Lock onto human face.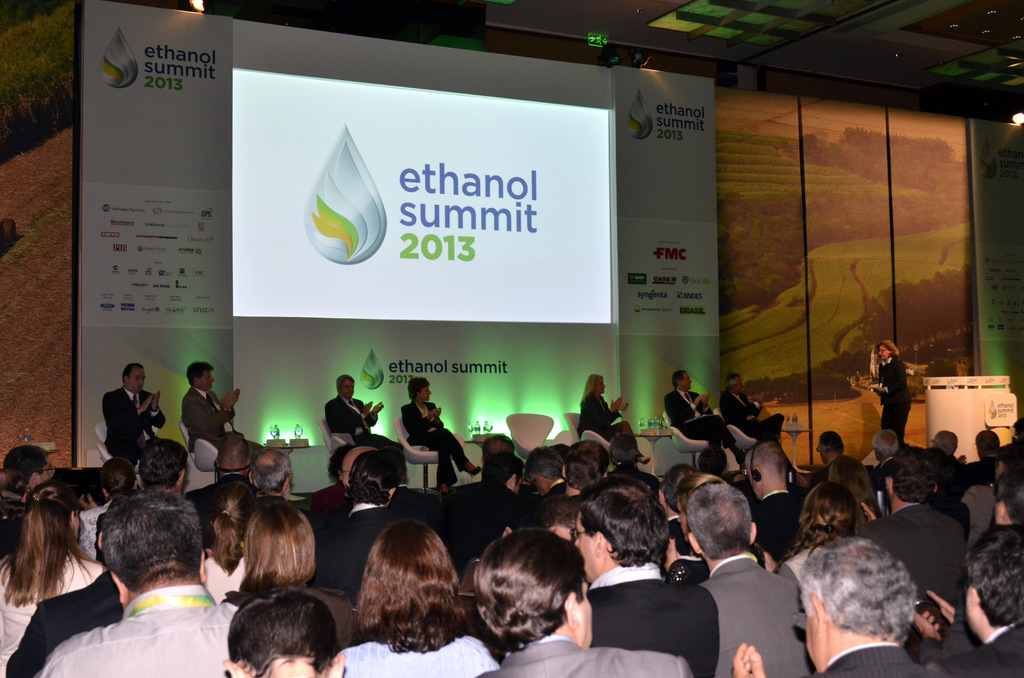
Locked: 879:346:887:357.
